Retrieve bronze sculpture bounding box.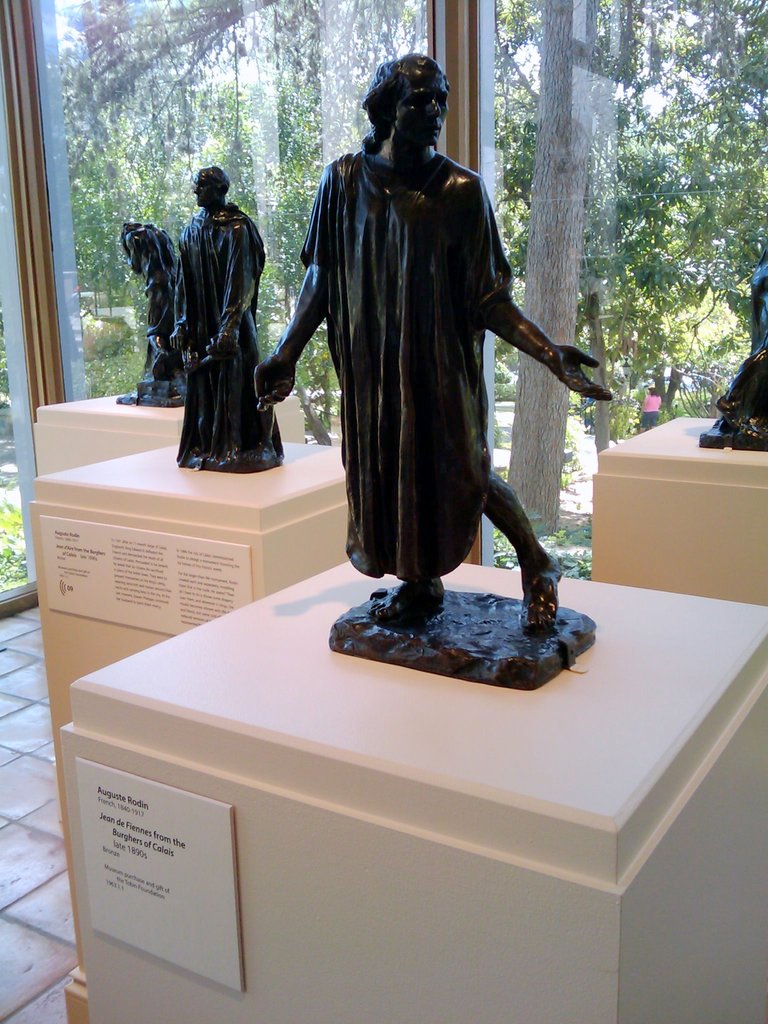
Bounding box: bbox=(172, 161, 285, 462).
